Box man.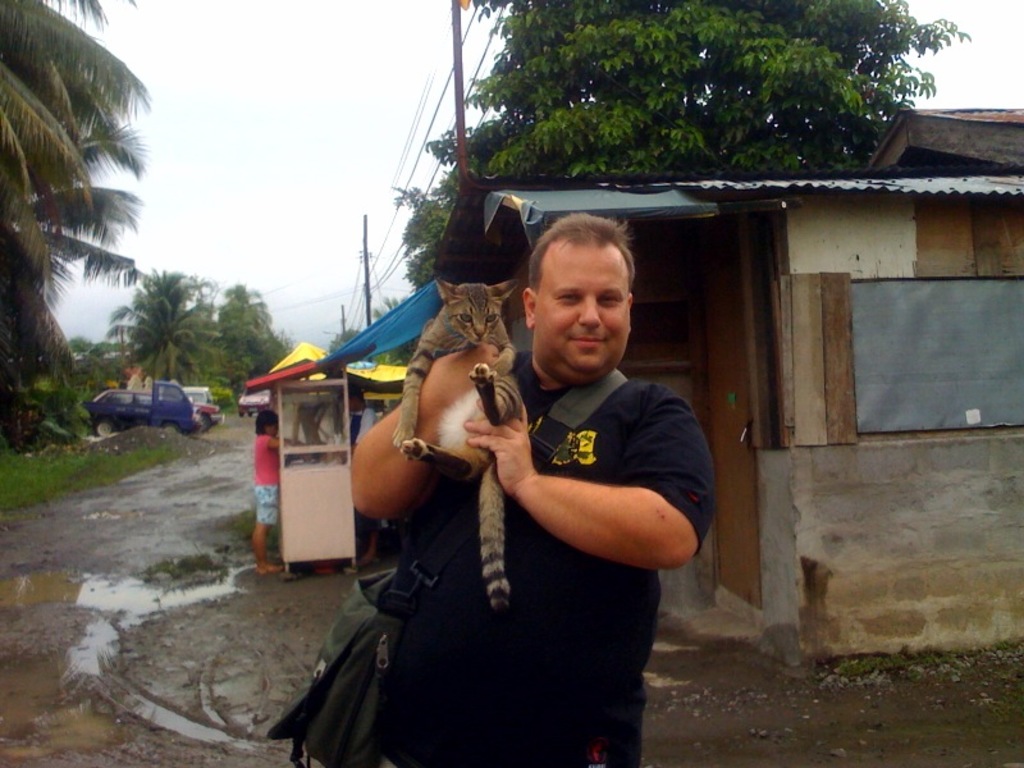
375:225:708:727.
